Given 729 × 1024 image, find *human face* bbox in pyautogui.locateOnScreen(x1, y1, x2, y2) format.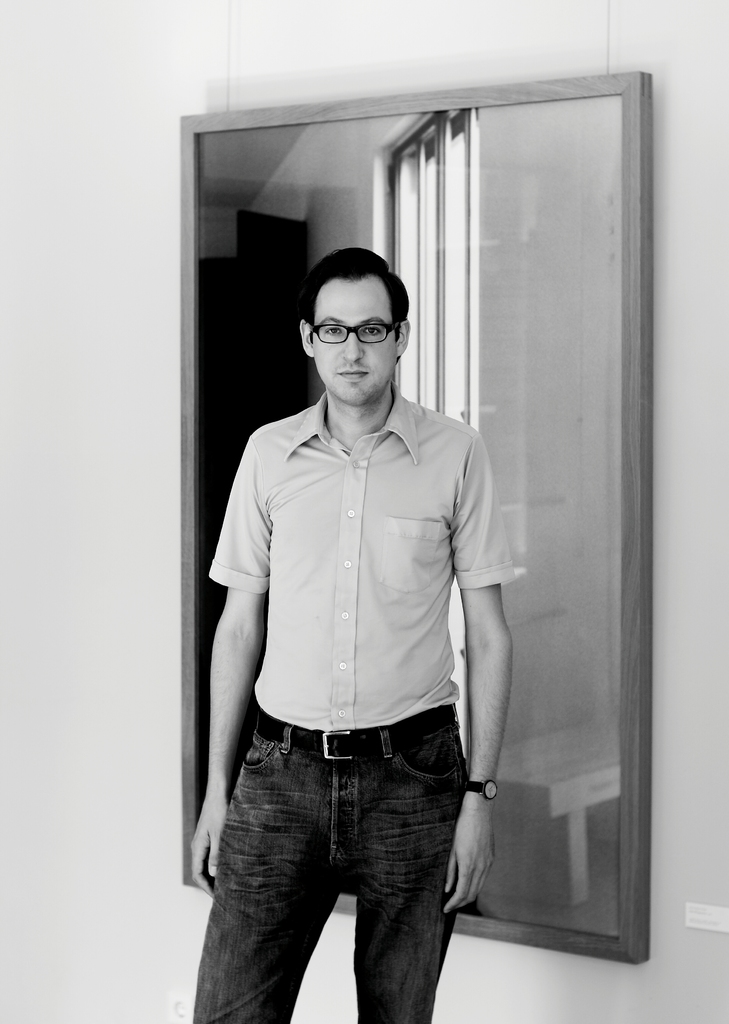
pyautogui.locateOnScreen(309, 272, 395, 403).
